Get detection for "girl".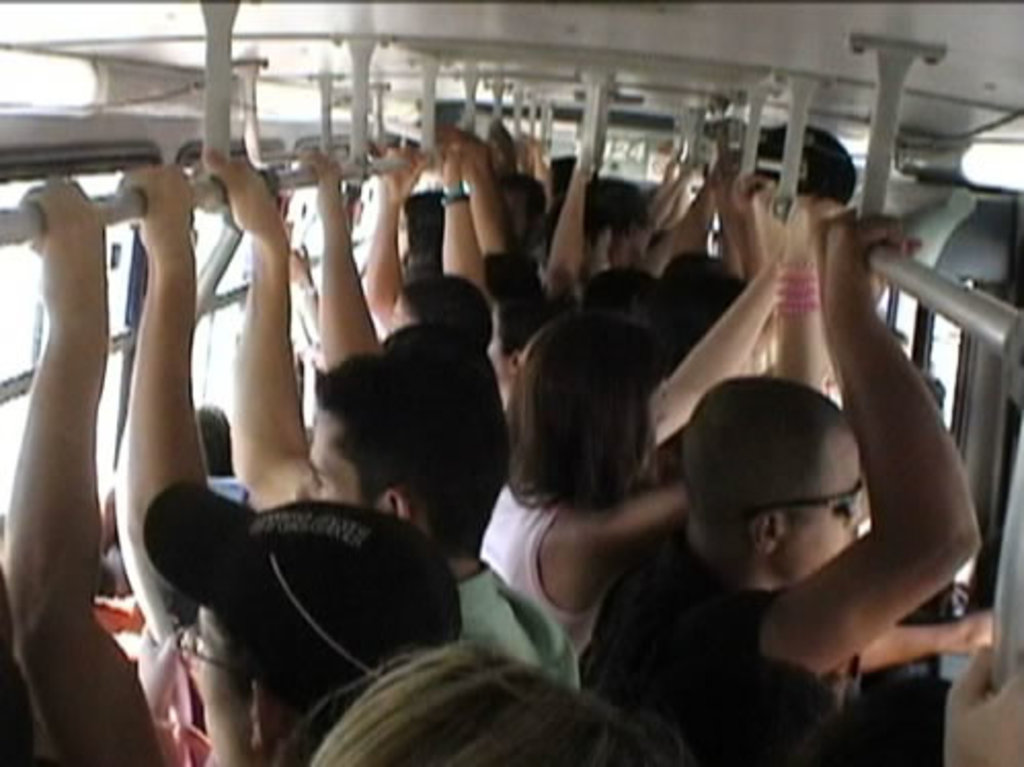
Detection: BBox(4, 170, 458, 765).
